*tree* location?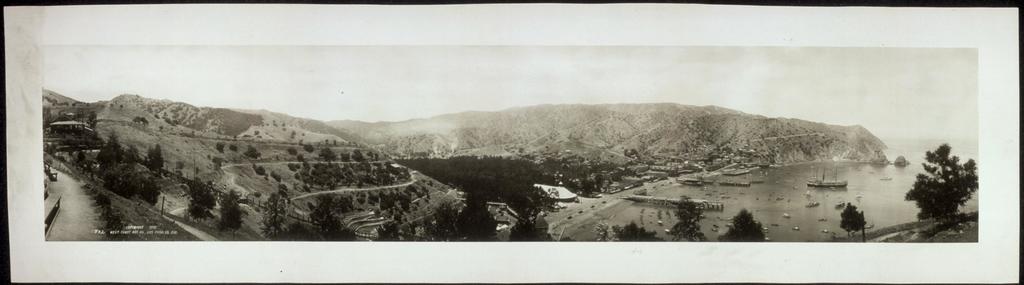
x1=609 y1=224 x2=675 y2=246
